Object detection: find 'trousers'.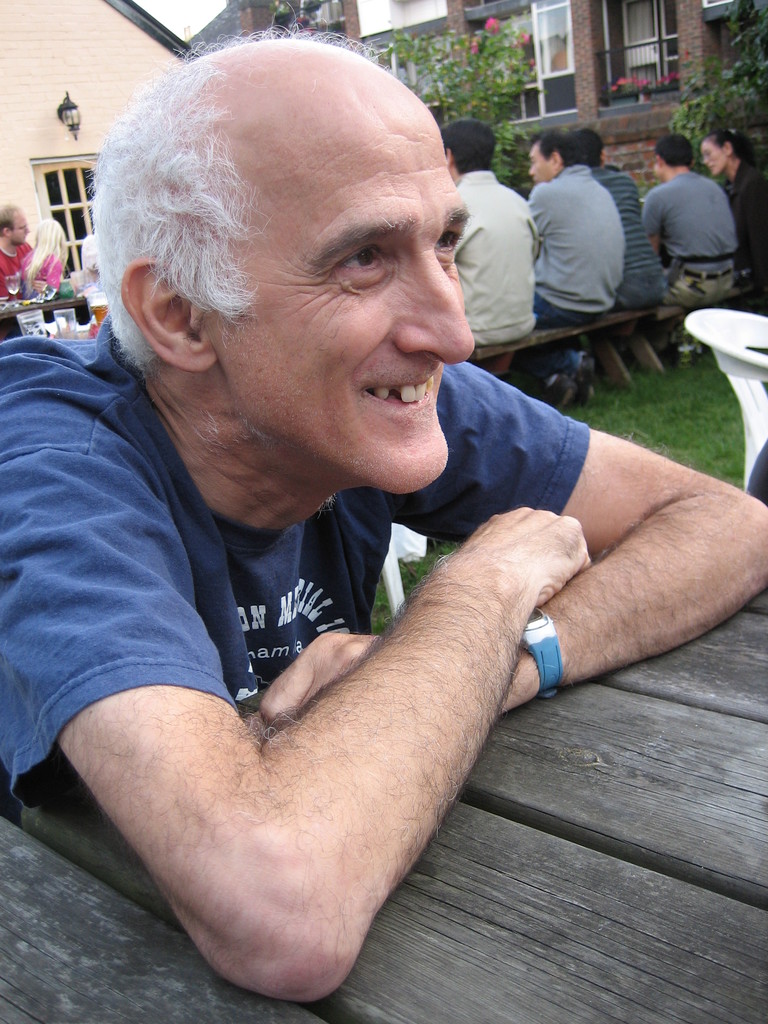
pyautogui.locateOnScreen(669, 263, 737, 296).
